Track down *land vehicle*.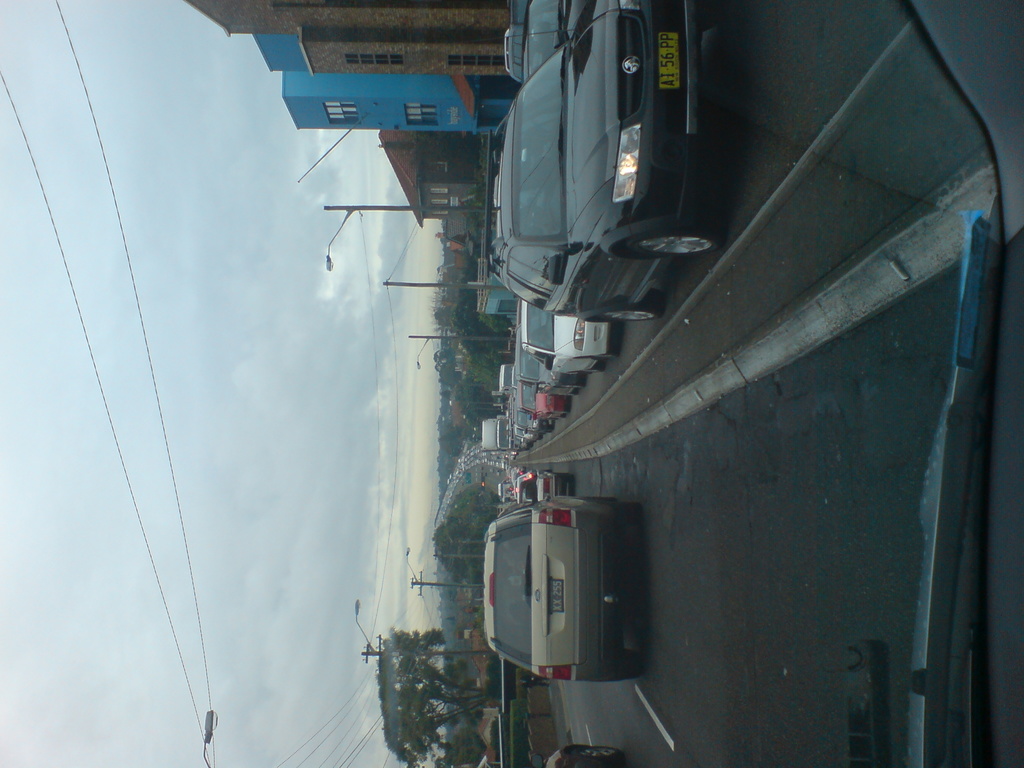
Tracked to (x1=511, y1=398, x2=556, y2=435).
